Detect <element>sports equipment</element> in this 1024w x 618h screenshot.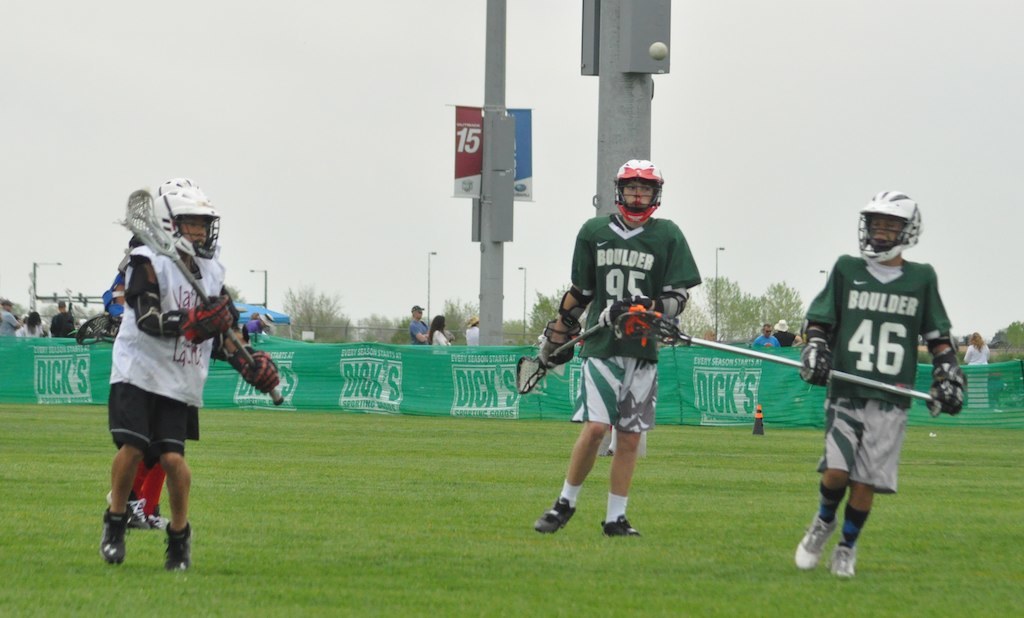
Detection: select_region(151, 189, 219, 261).
